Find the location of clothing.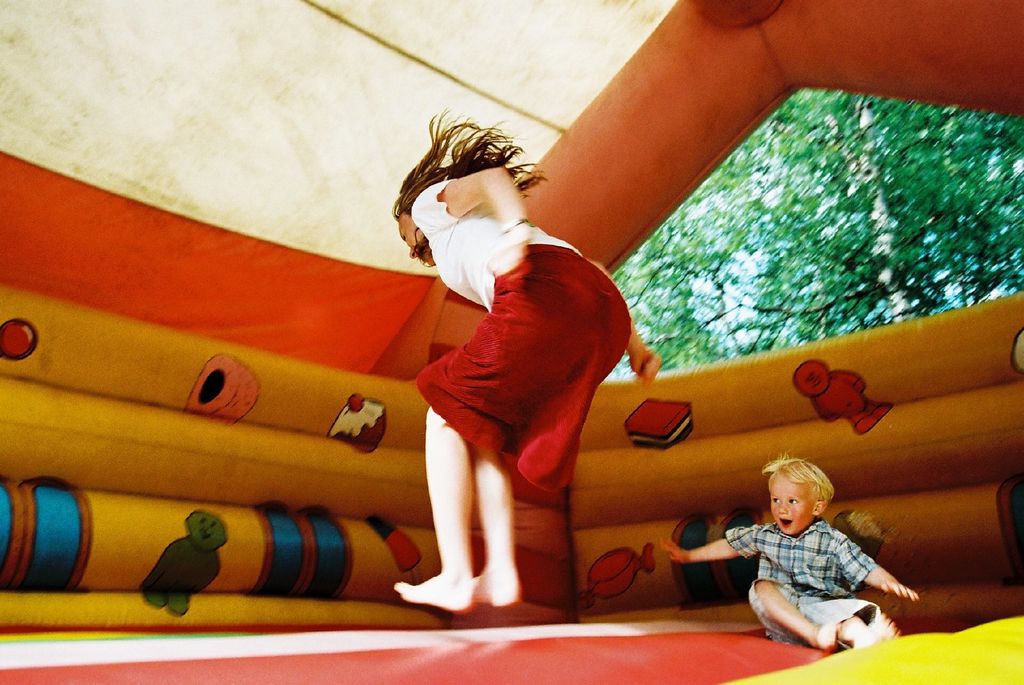
Location: <bbox>412, 201, 625, 507</bbox>.
